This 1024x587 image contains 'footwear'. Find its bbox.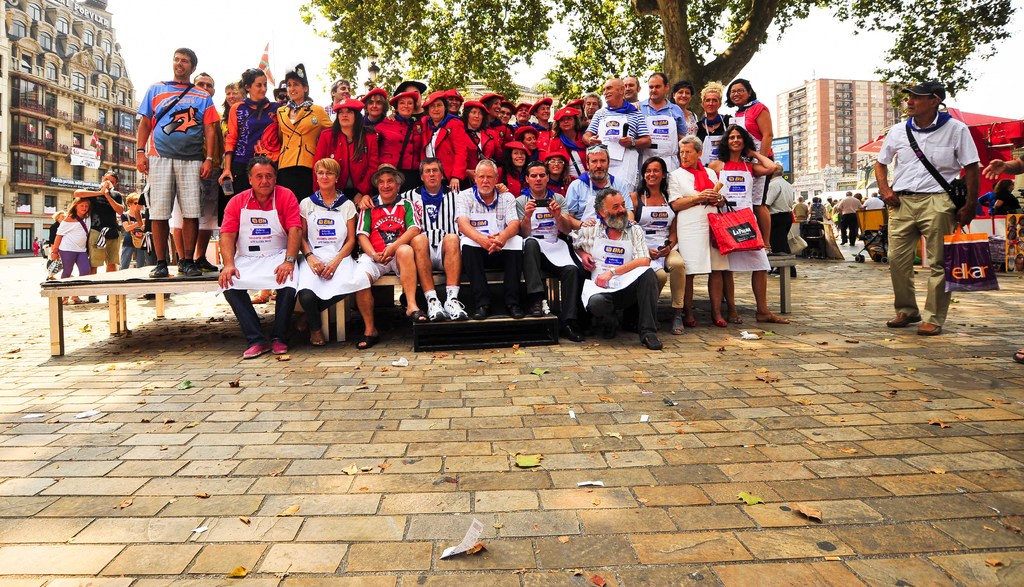
select_region(685, 314, 697, 328).
